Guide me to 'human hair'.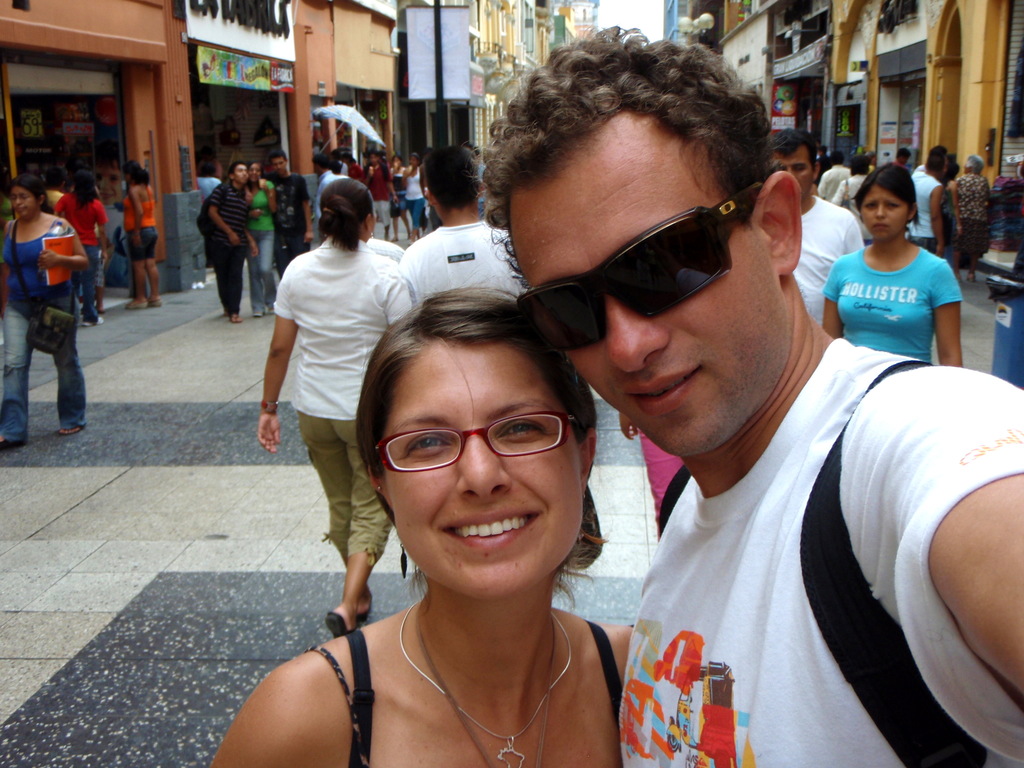
Guidance: Rect(72, 170, 100, 211).
